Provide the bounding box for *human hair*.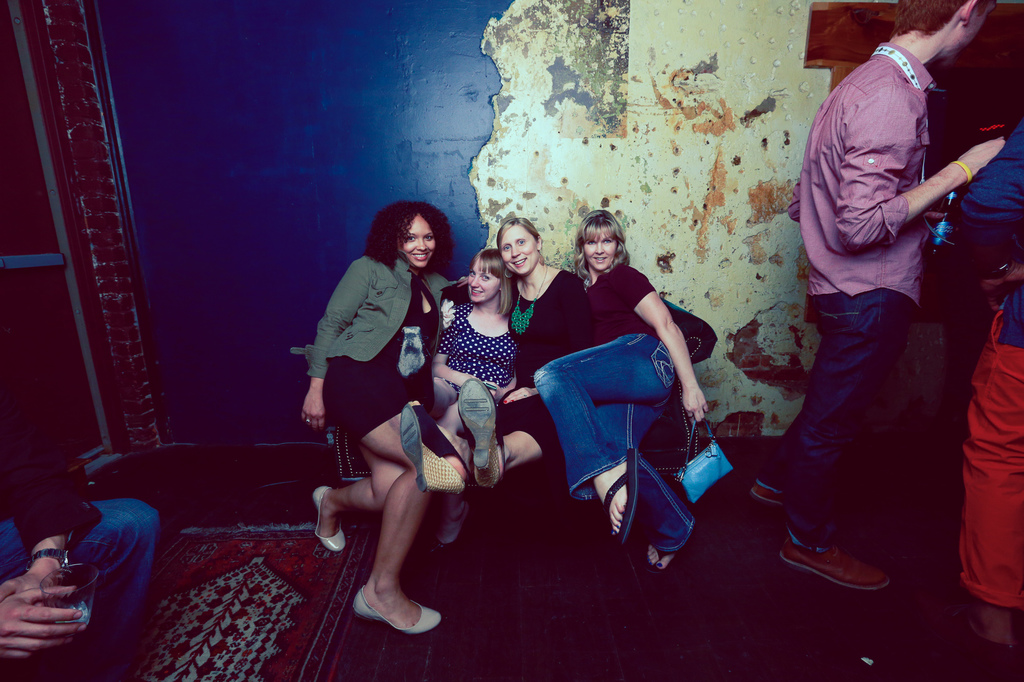
x1=495, y1=217, x2=541, y2=256.
